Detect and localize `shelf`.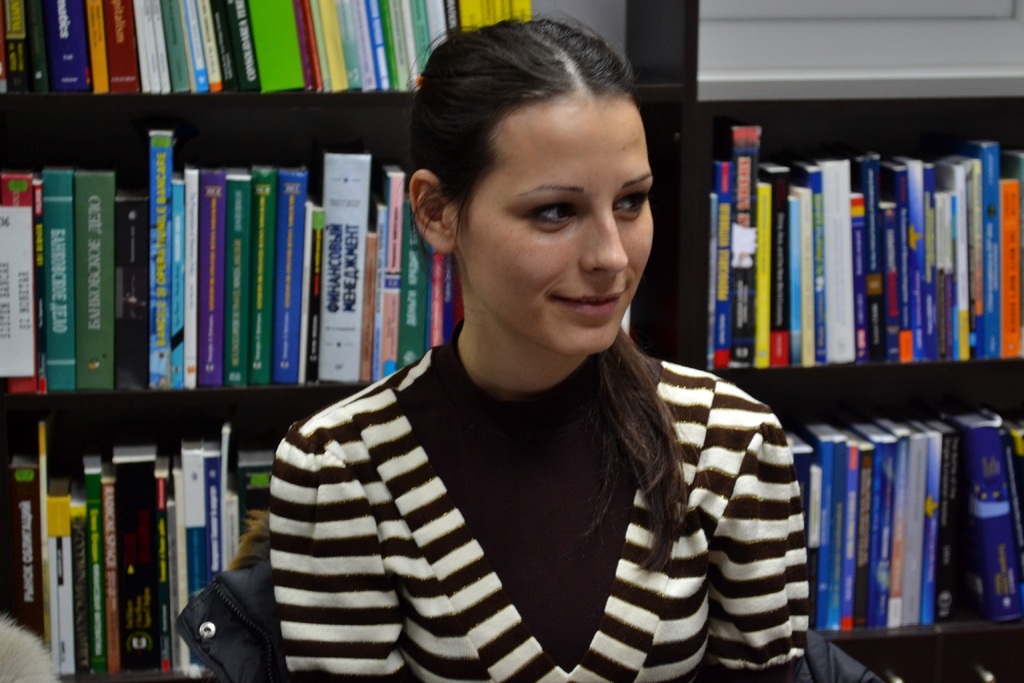
Localized at detection(703, 91, 1023, 364).
